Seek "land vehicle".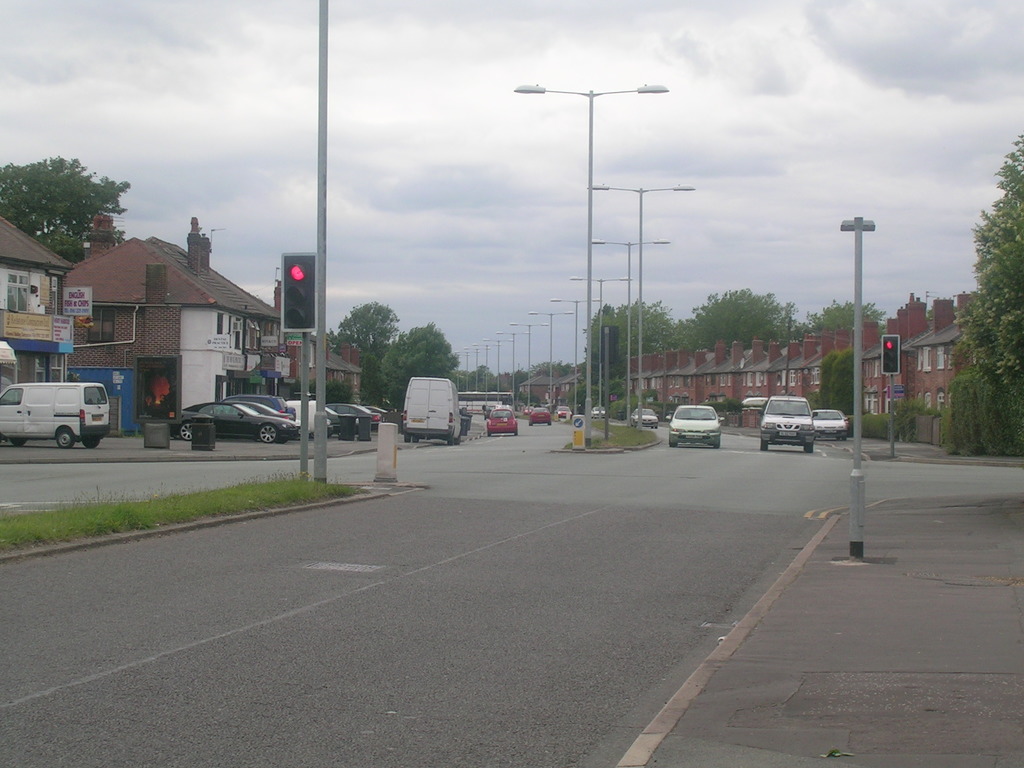
x1=483 y1=403 x2=495 y2=420.
